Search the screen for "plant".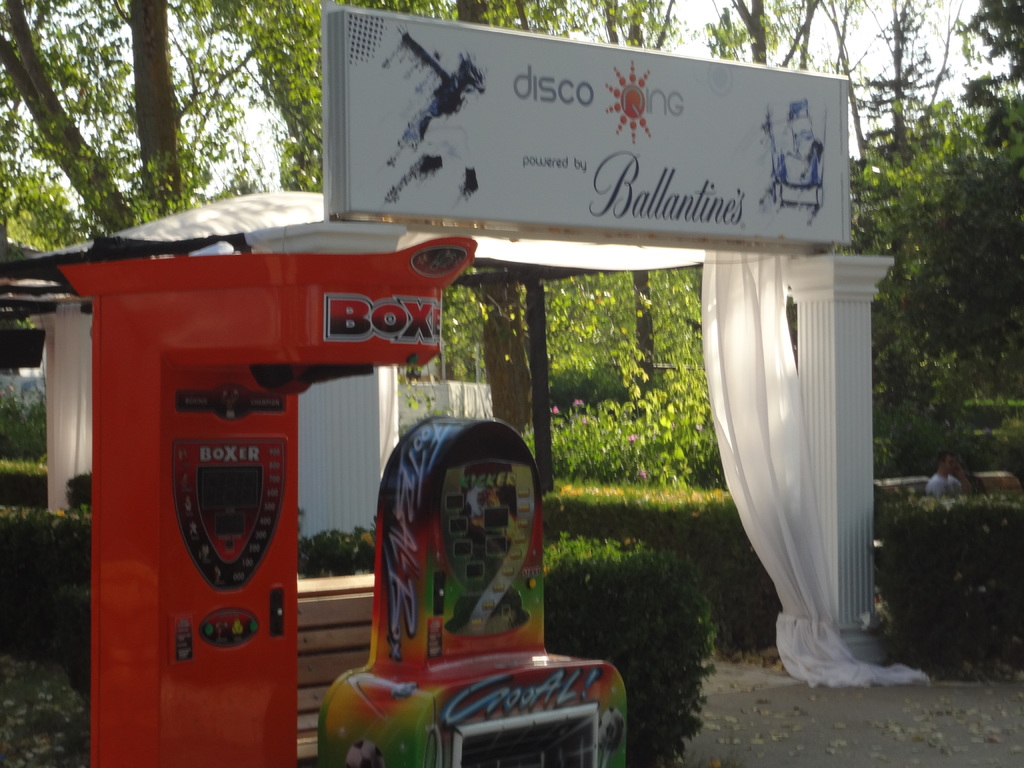
Found at bbox=[543, 530, 724, 767].
